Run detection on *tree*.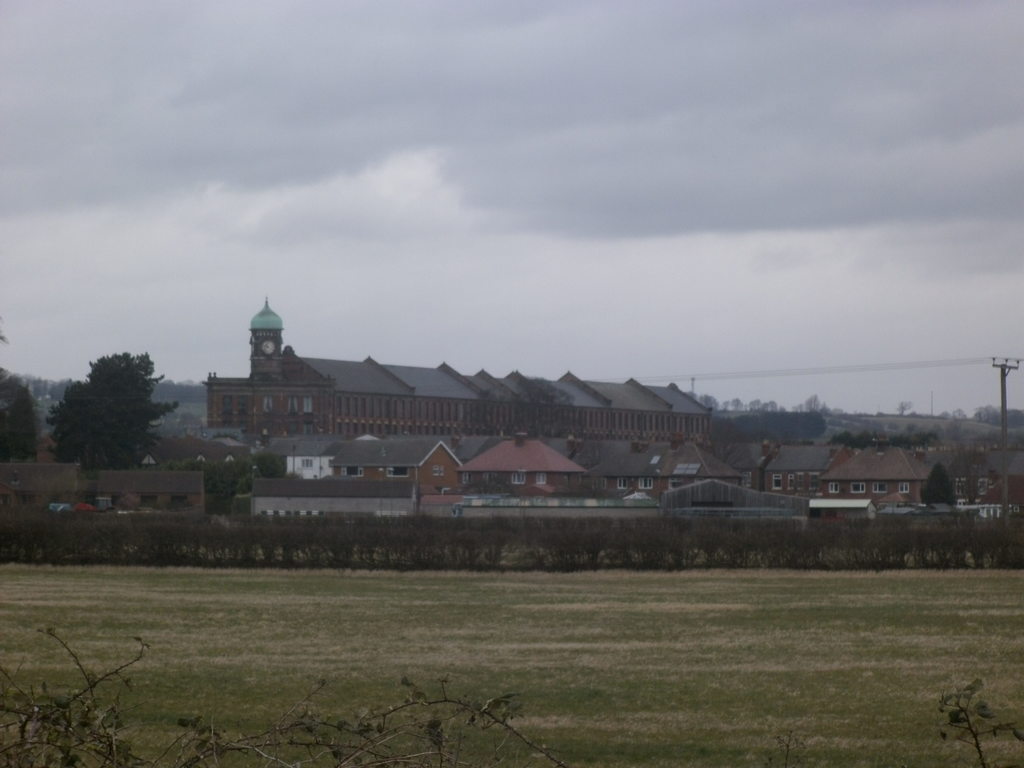
Result: Rect(50, 332, 165, 488).
